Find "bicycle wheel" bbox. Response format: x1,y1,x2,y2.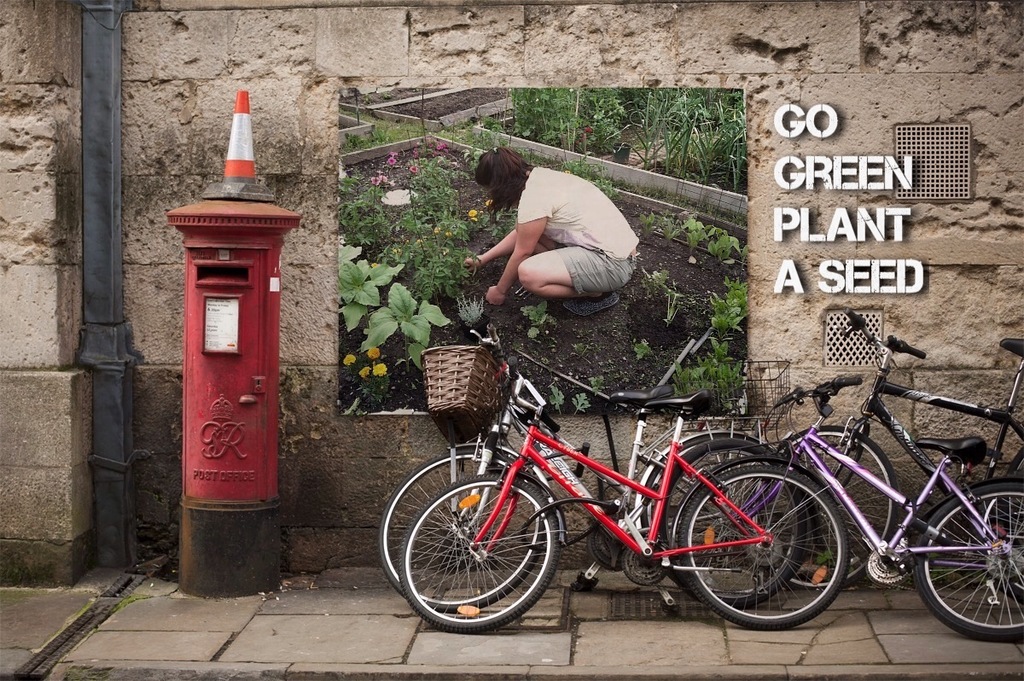
678,463,850,633.
